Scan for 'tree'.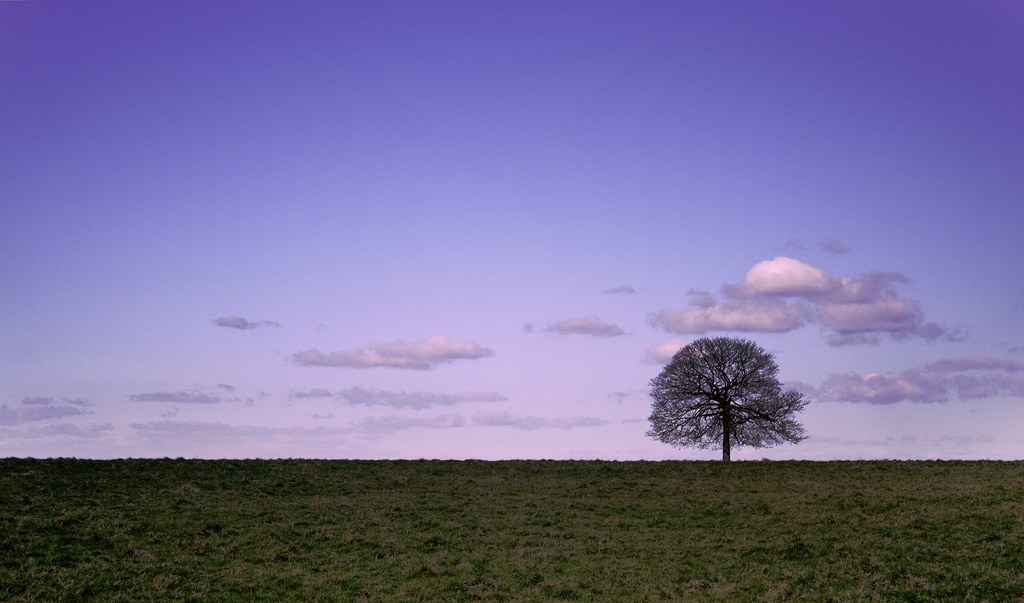
Scan result: region(659, 326, 797, 472).
